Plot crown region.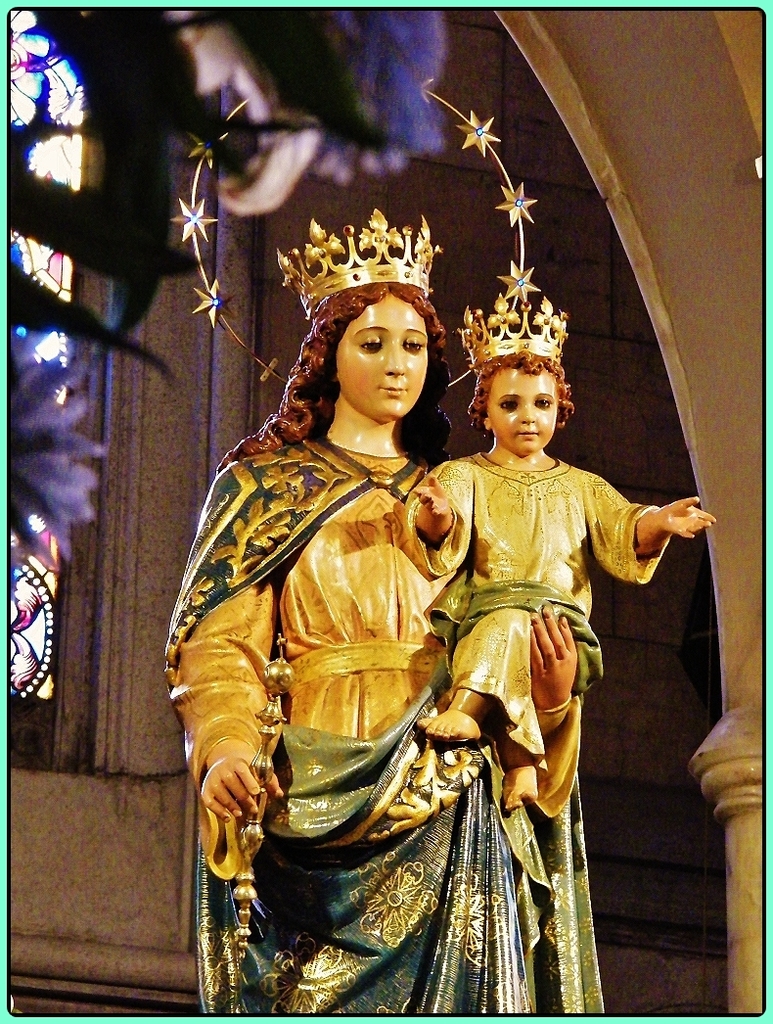
Plotted at rect(456, 294, 571, 368).
